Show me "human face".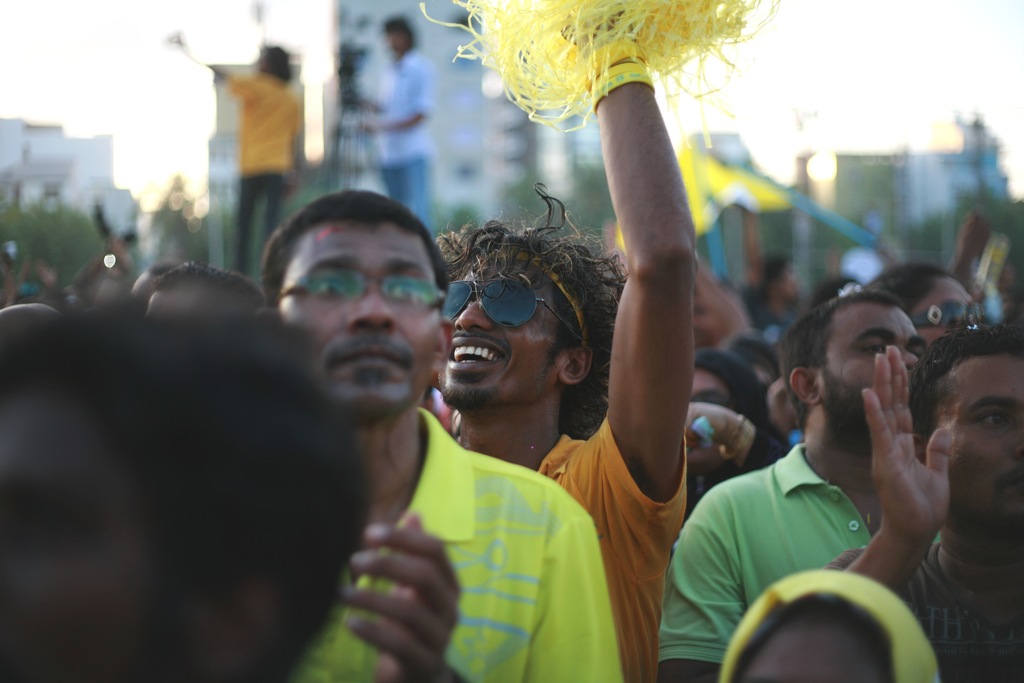
"human face" is here: 445,263,563,406.
